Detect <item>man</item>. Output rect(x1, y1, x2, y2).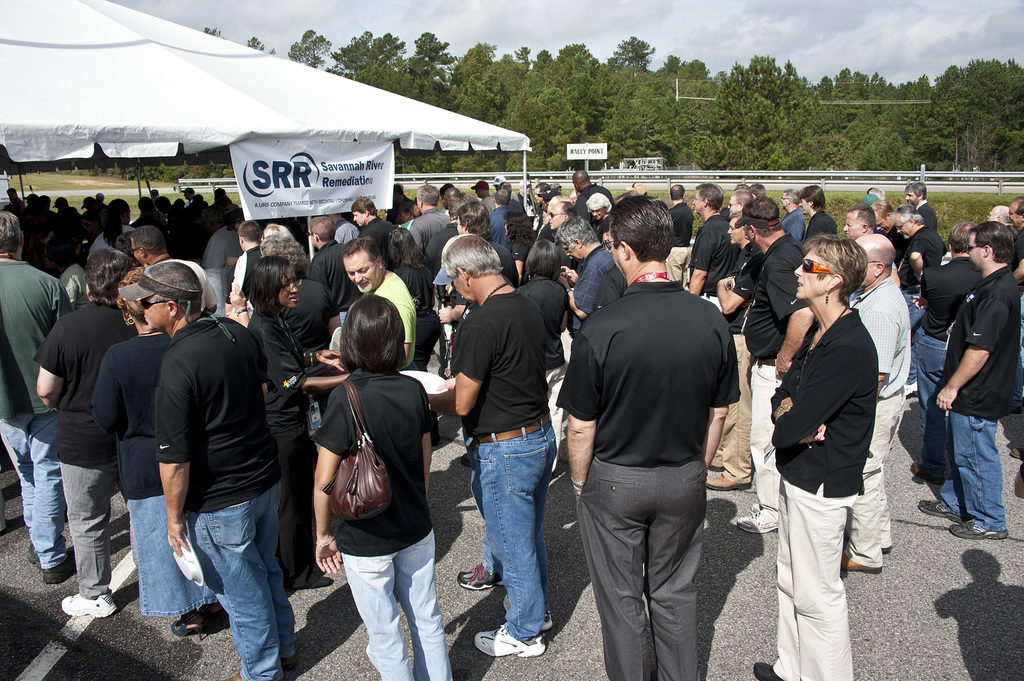
rect(866, 188, 892, 210).
